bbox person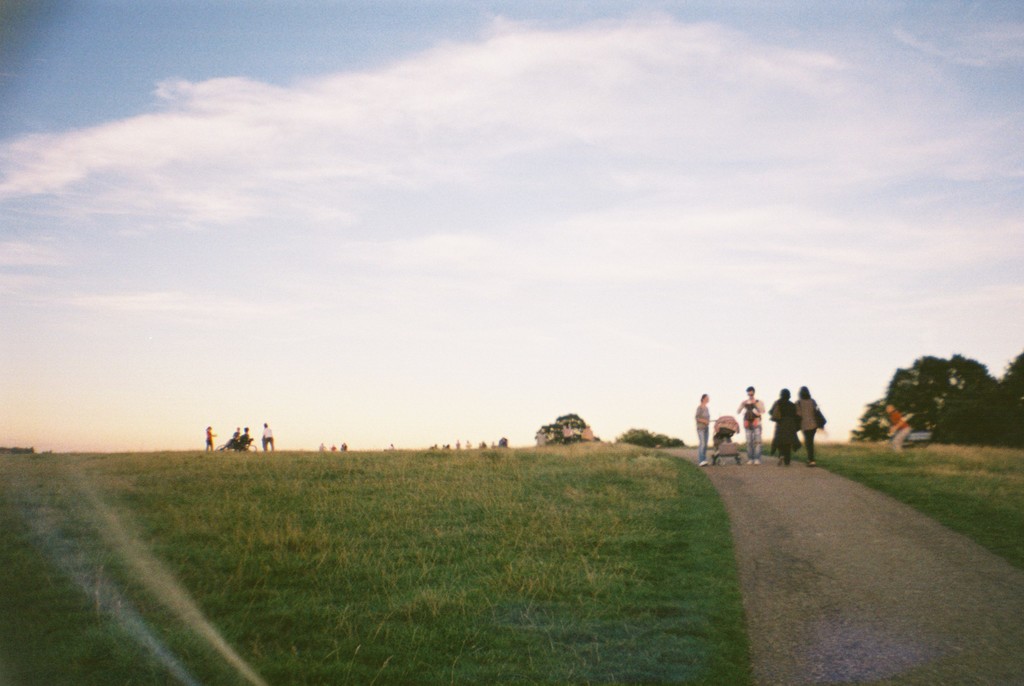
x1=385 y1=443 x2=395 y2=450
